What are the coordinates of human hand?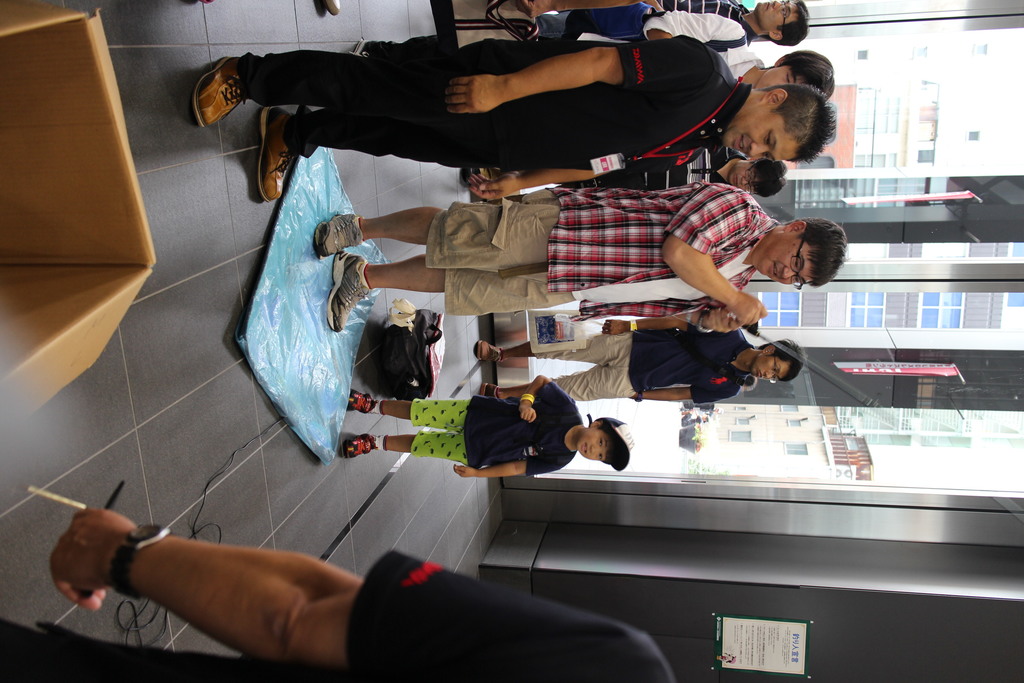
52,493,135,606.
